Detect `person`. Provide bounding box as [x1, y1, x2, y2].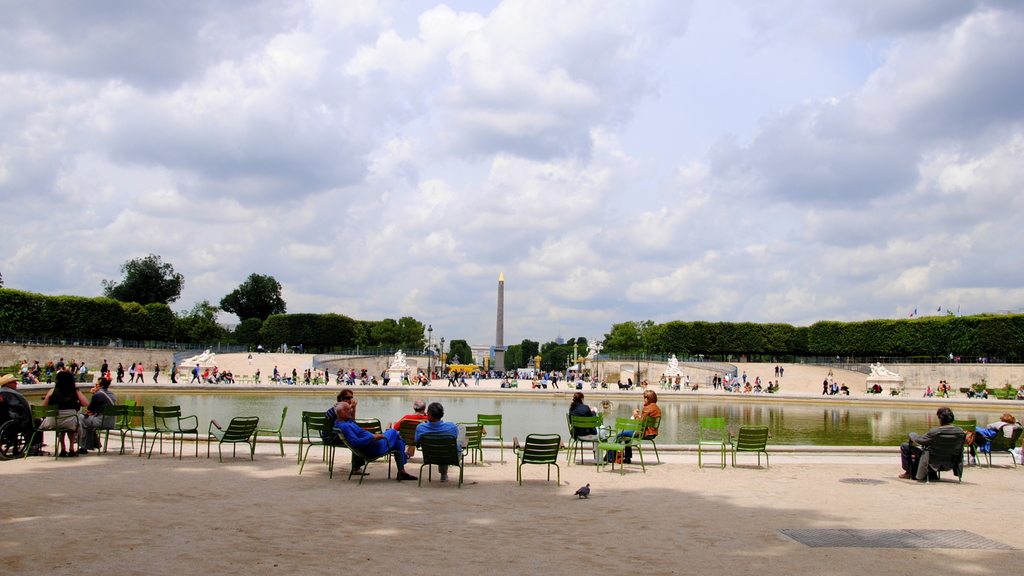
[114, 361, 124, 387].
